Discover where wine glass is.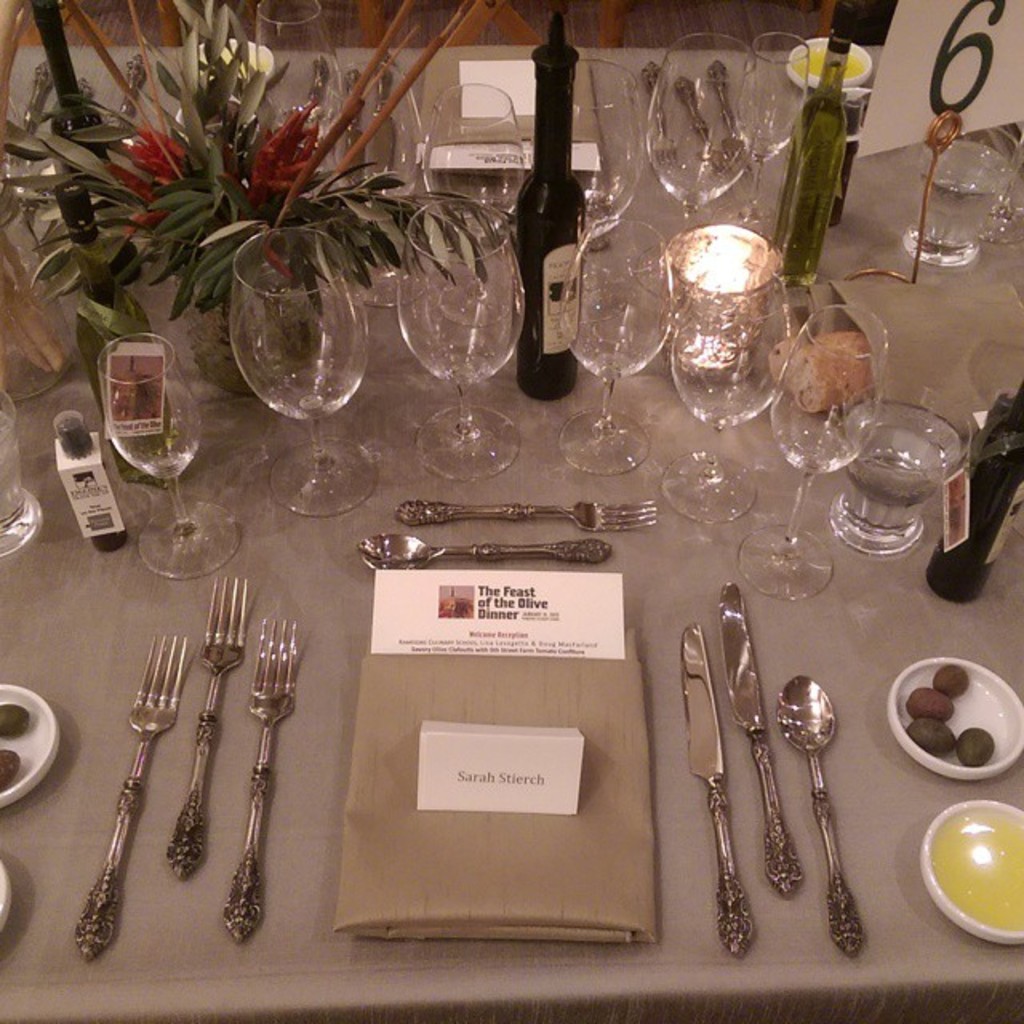
Discovered at (424,82,528,320).
